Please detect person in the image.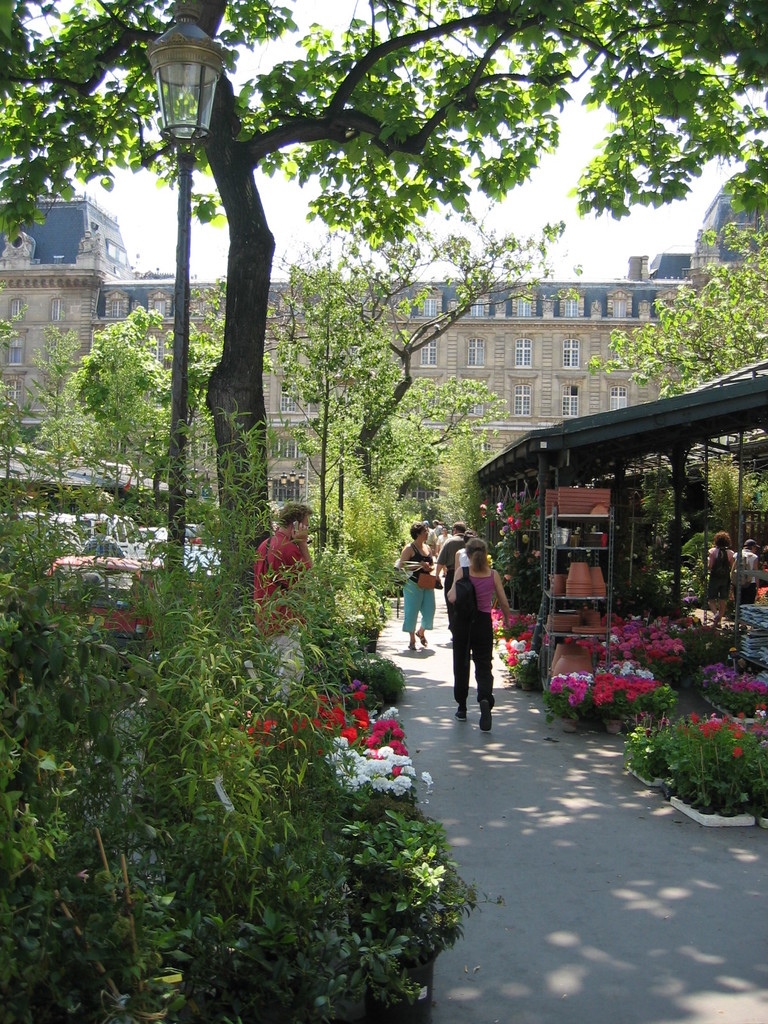
bbox=(733, 536, 761, 611).
